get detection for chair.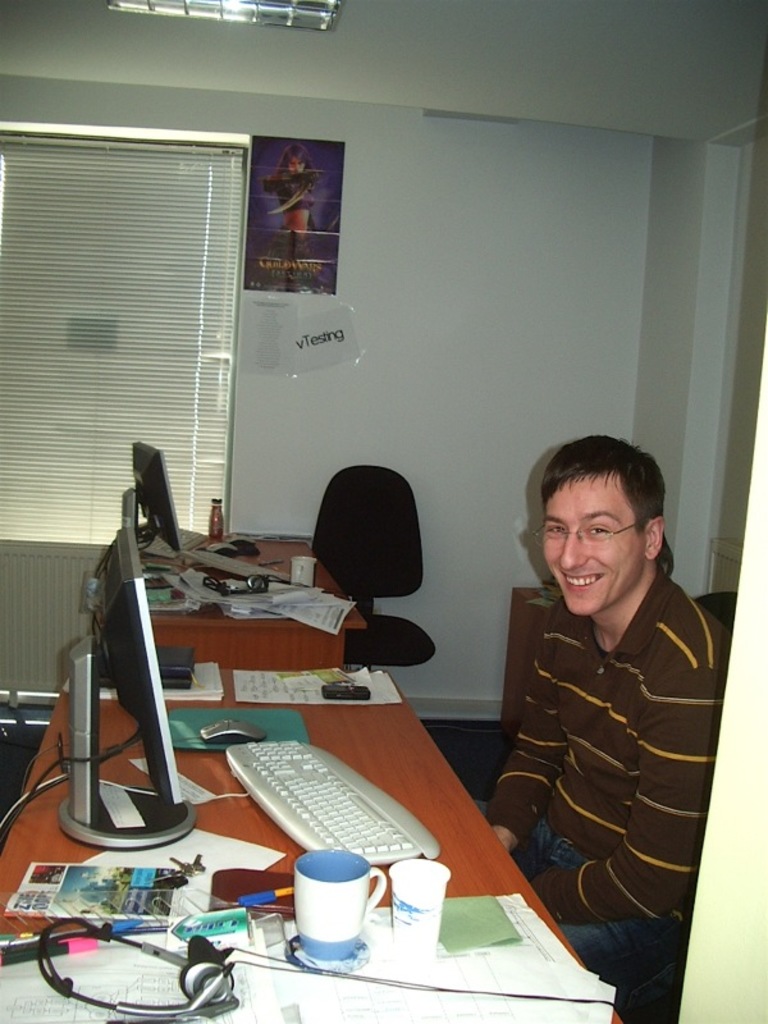
Detection: detection(297, 476, 448, 654).
